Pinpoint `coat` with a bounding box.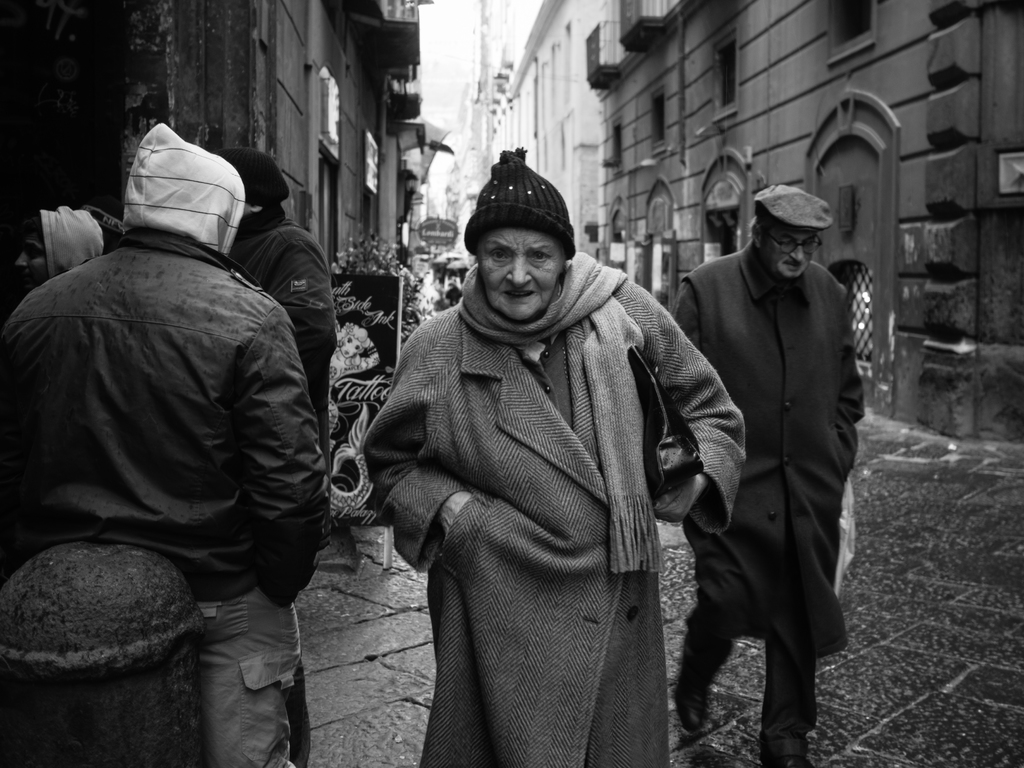
locate(366, 292, 743, 765).
